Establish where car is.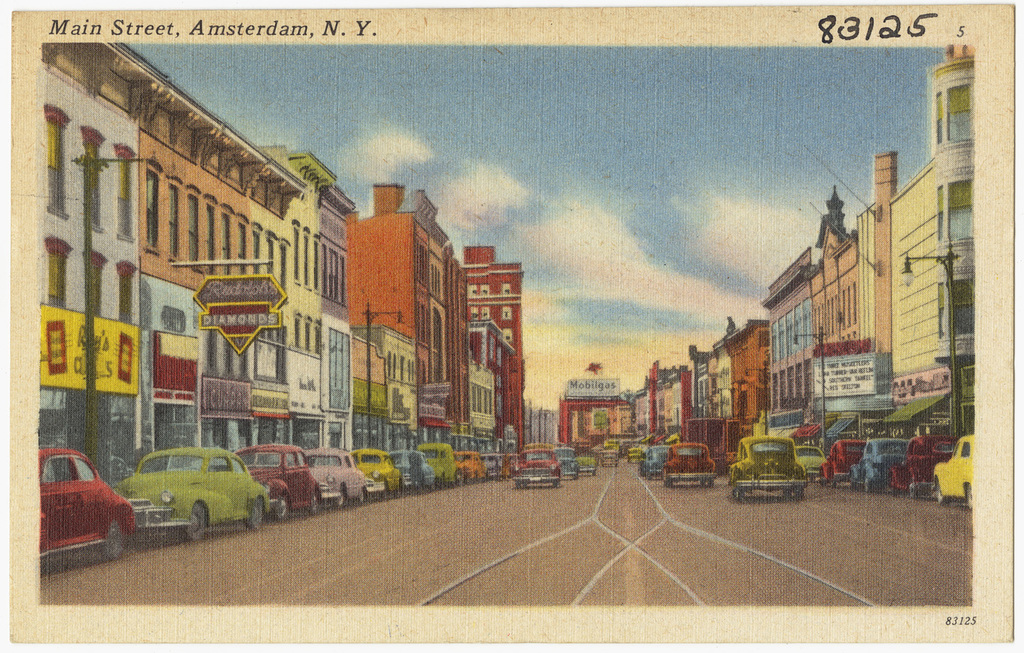
Established at region(730, 437, 809, 499).
